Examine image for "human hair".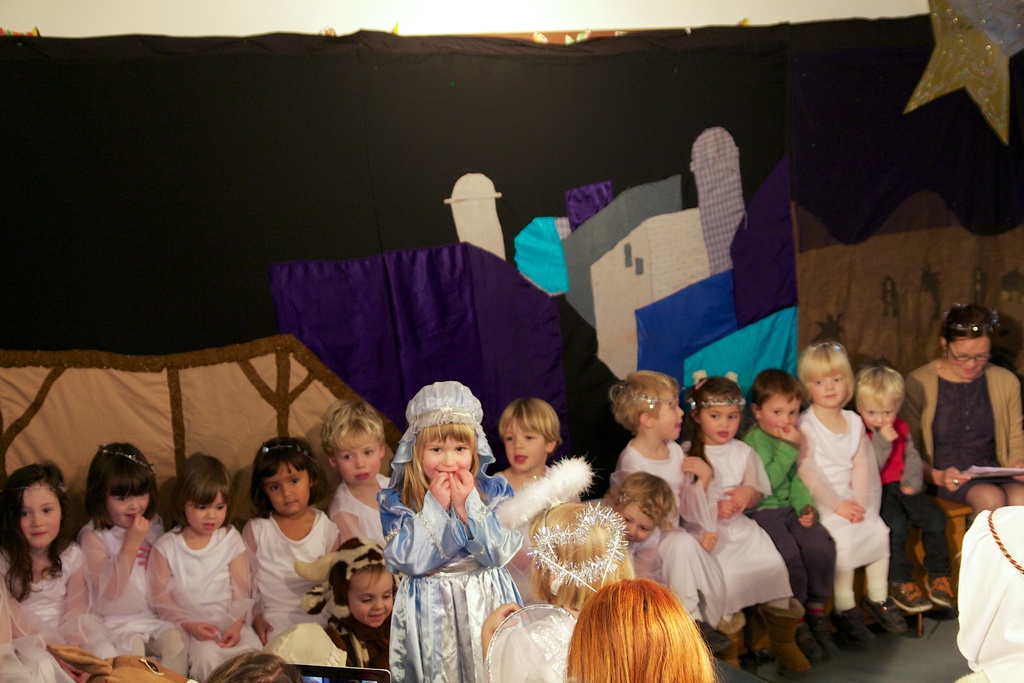
Examination result: <bbox>751, 366, 803, 409</bbox>.
